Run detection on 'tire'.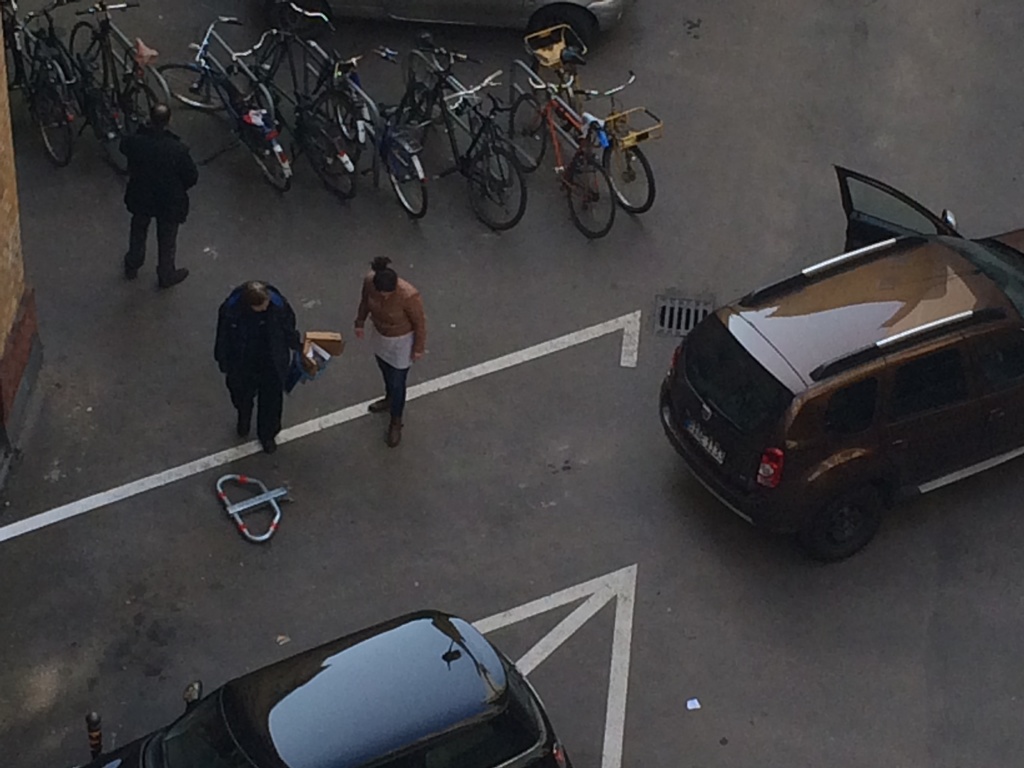
Result: pyautogui.locateOnScreen(241, 125, 292, 191).
